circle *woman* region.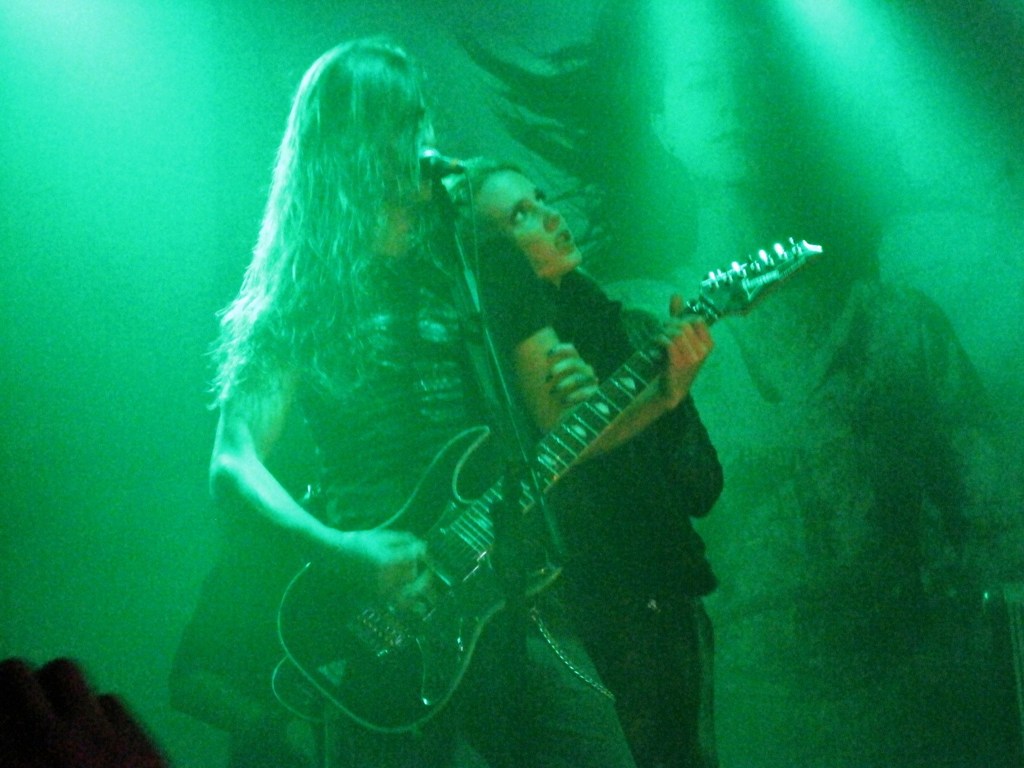
Region: bbox=(197, 28, 642, 762).
